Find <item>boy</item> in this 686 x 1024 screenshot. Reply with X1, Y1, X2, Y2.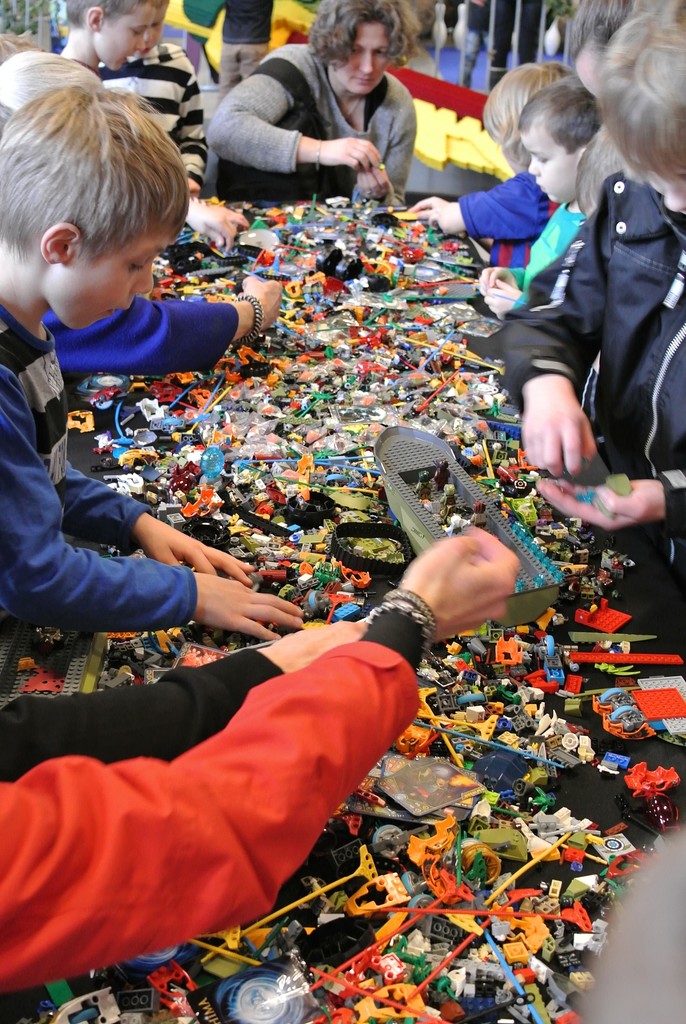
98, 0, 206, 195.
